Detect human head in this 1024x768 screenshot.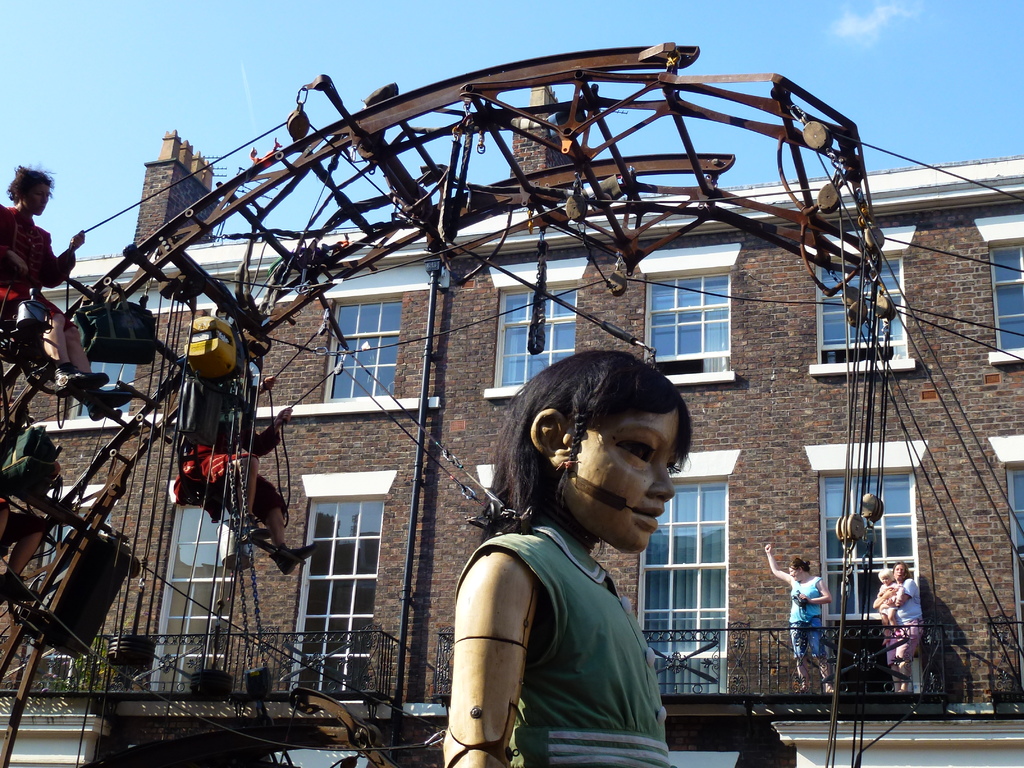
Detection: (left=881, top=567, right=894, bottom=584).
